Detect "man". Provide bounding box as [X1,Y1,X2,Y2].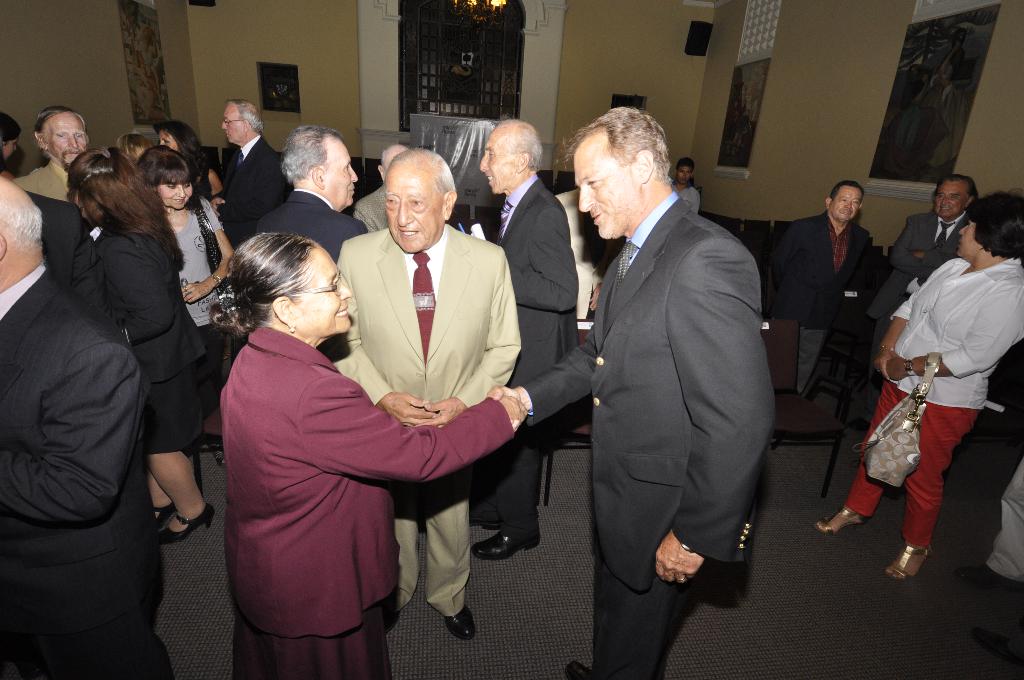
[845,174,987,430].
